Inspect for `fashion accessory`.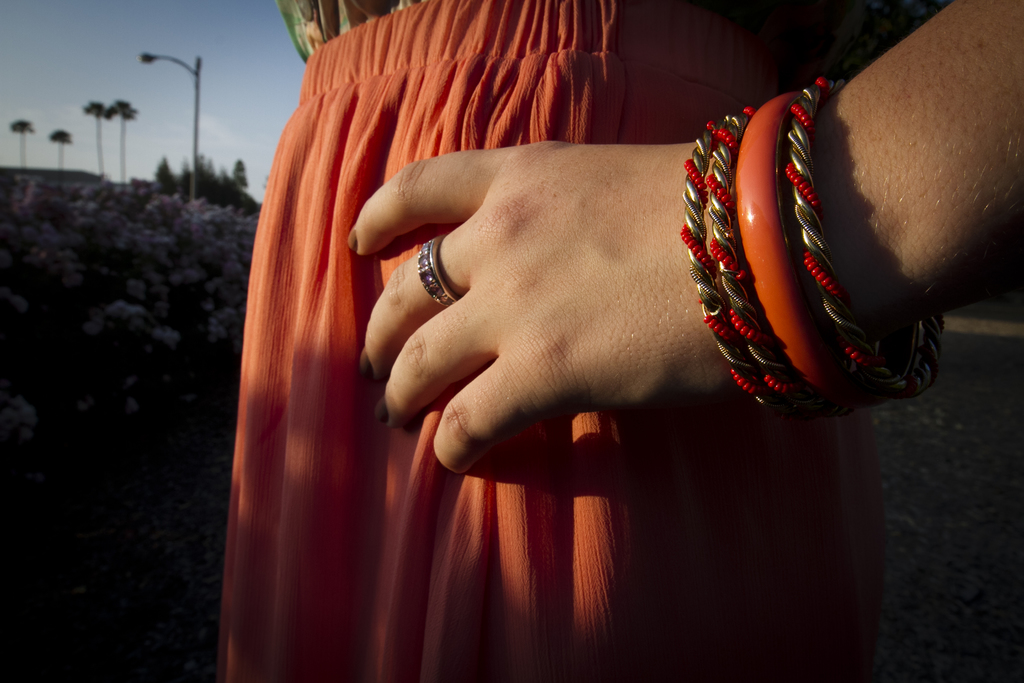
Inspection: box(359, 347, 375, 374).
